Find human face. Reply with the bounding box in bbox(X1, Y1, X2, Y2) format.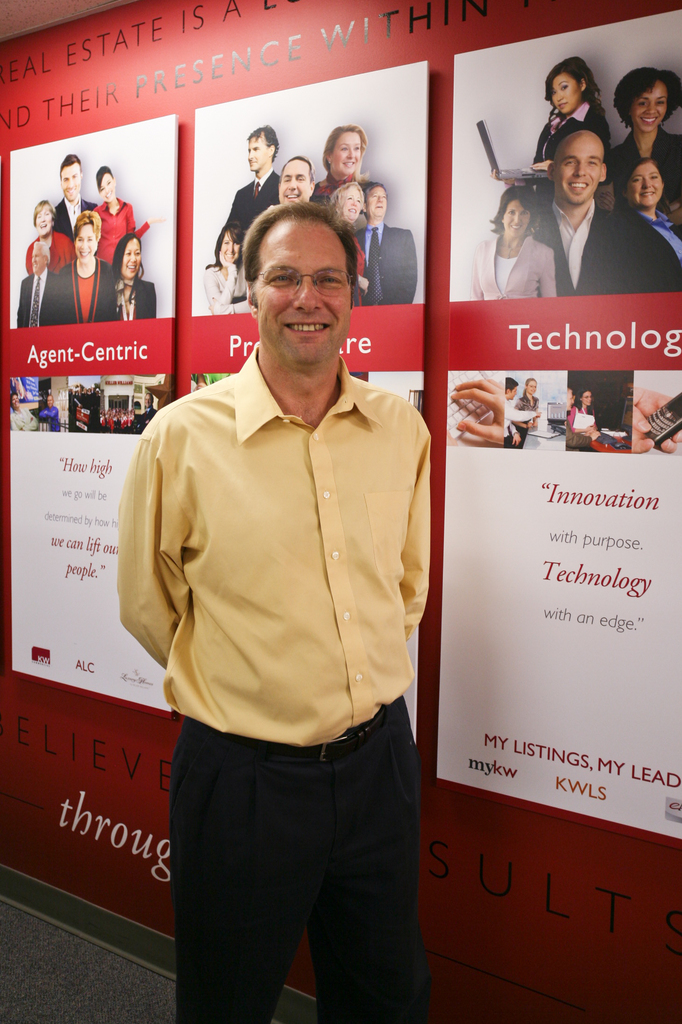
bbox(503, 199, 531, 246).
